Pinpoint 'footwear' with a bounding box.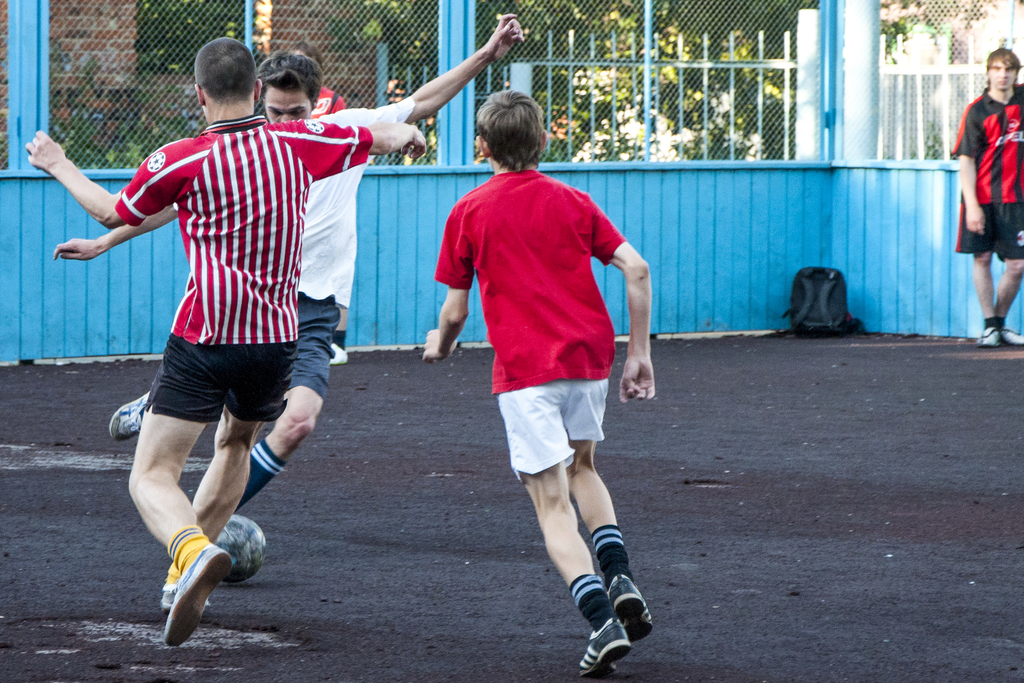
163 542 232 648.
